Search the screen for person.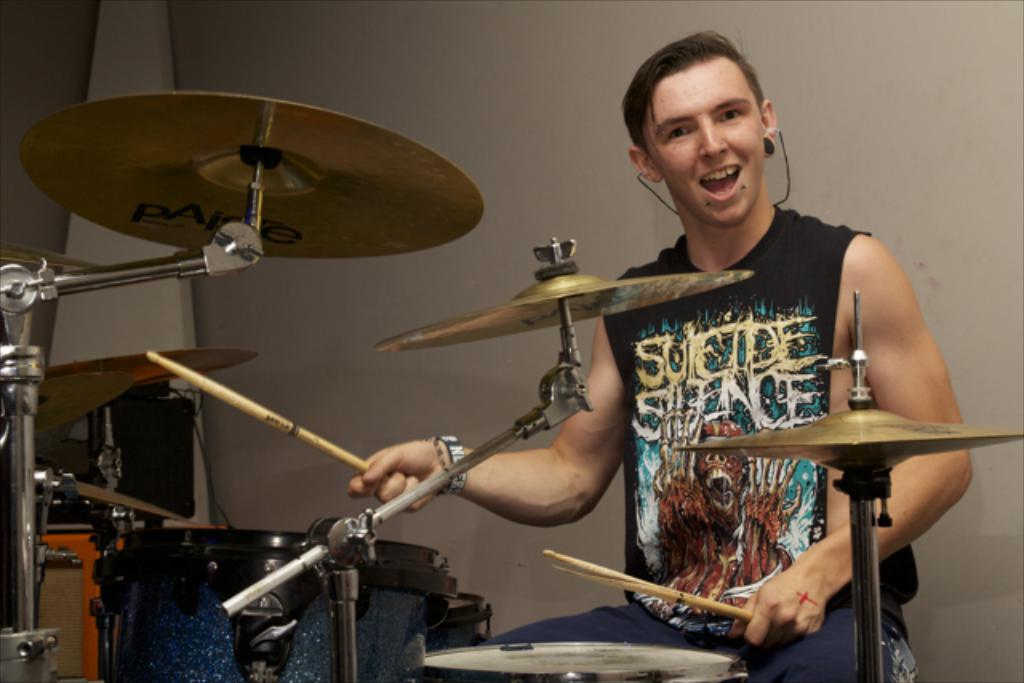
Found at 339/30/971/681.
